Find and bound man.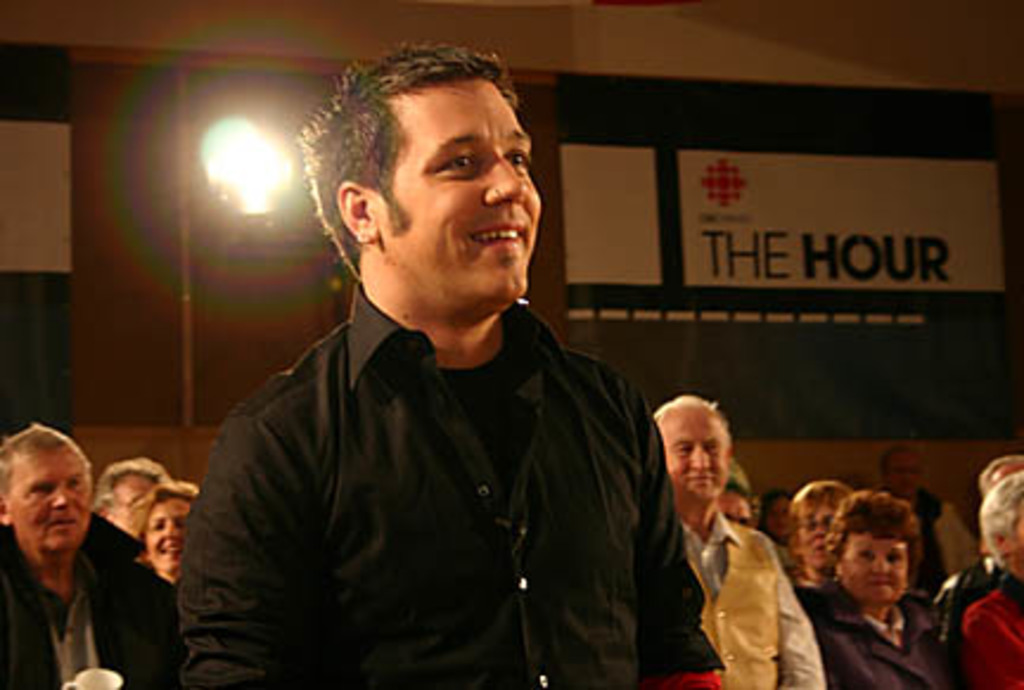
Bound: <bbox>97, 458, 175, 541</bbox>.
